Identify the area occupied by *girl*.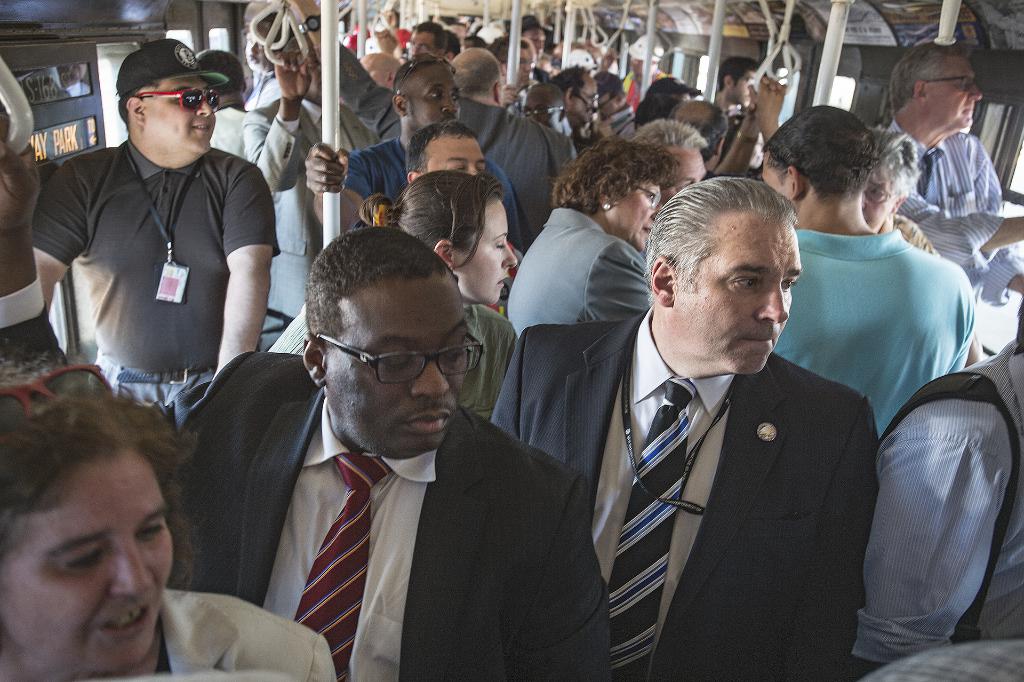
Area: BBox(361, 167, 518, 301).
